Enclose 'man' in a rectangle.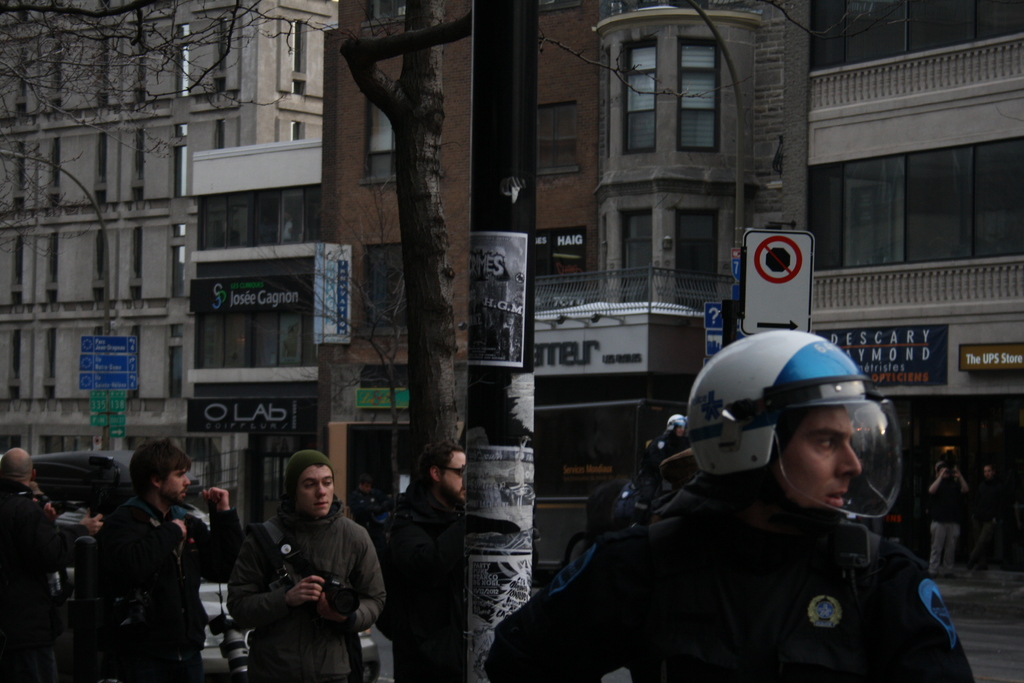
detection(96, 438, 247, 682).
